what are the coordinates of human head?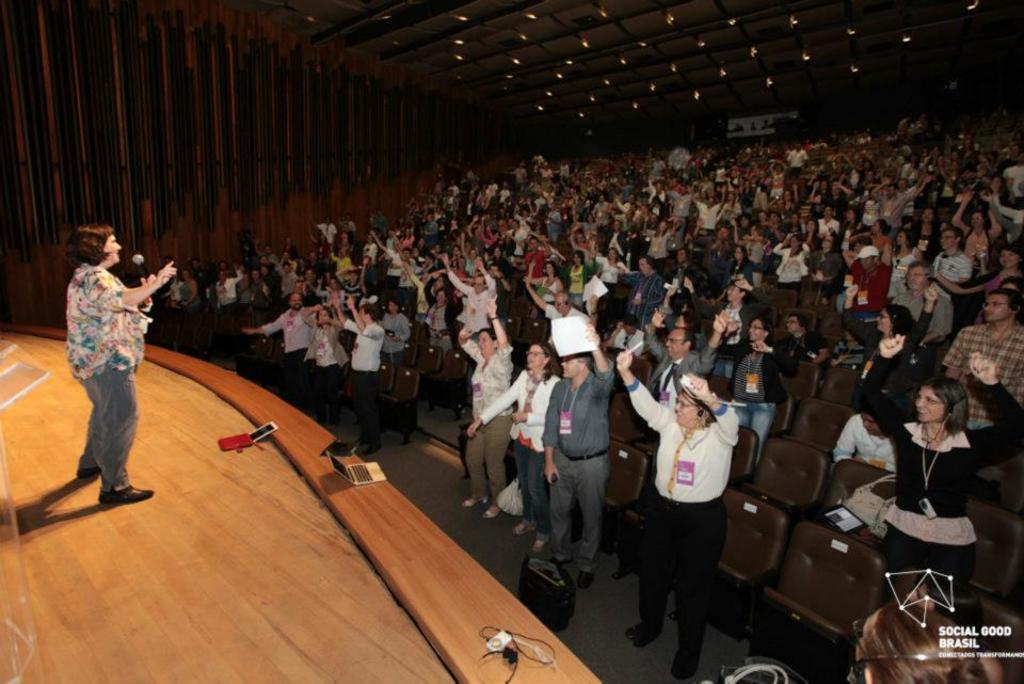
638 258 651 271.
